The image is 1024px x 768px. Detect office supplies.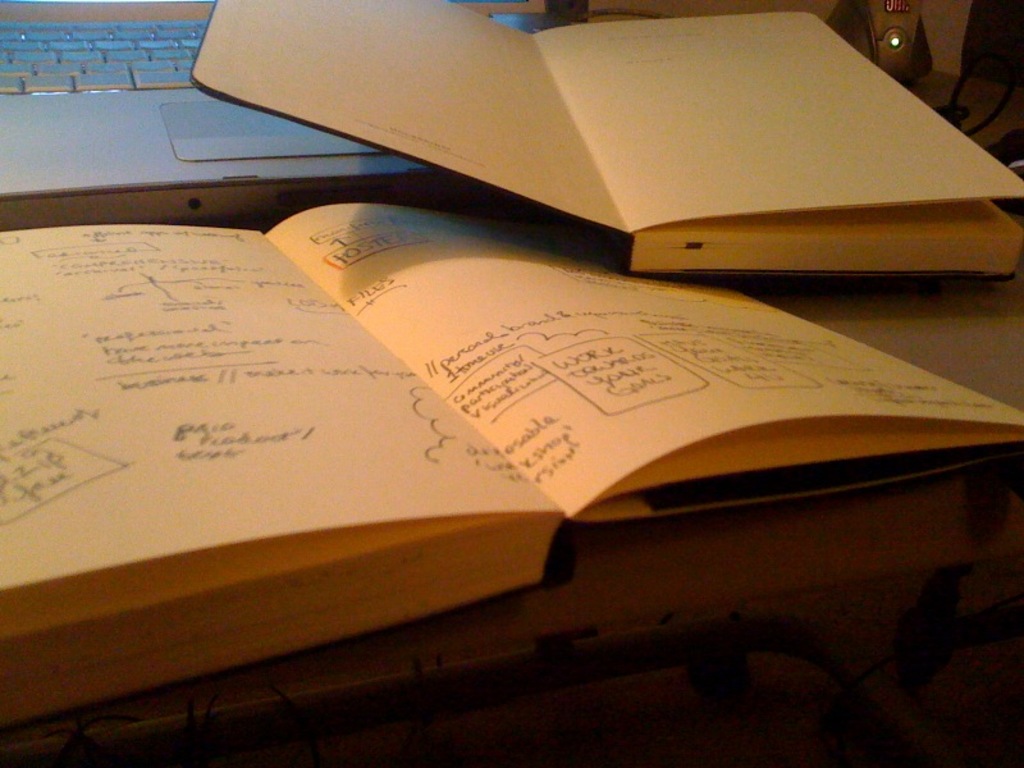
Detection: (left=187, top=0, right=1023, bottom=283).
